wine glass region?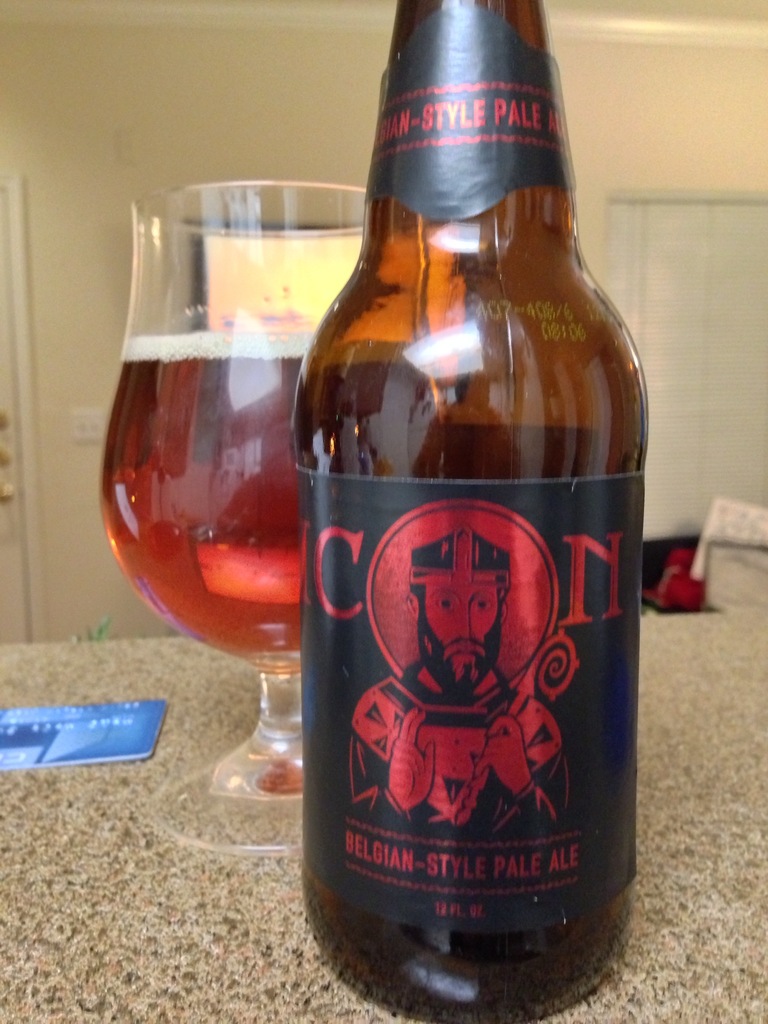
[100, 178, 368, 855]
